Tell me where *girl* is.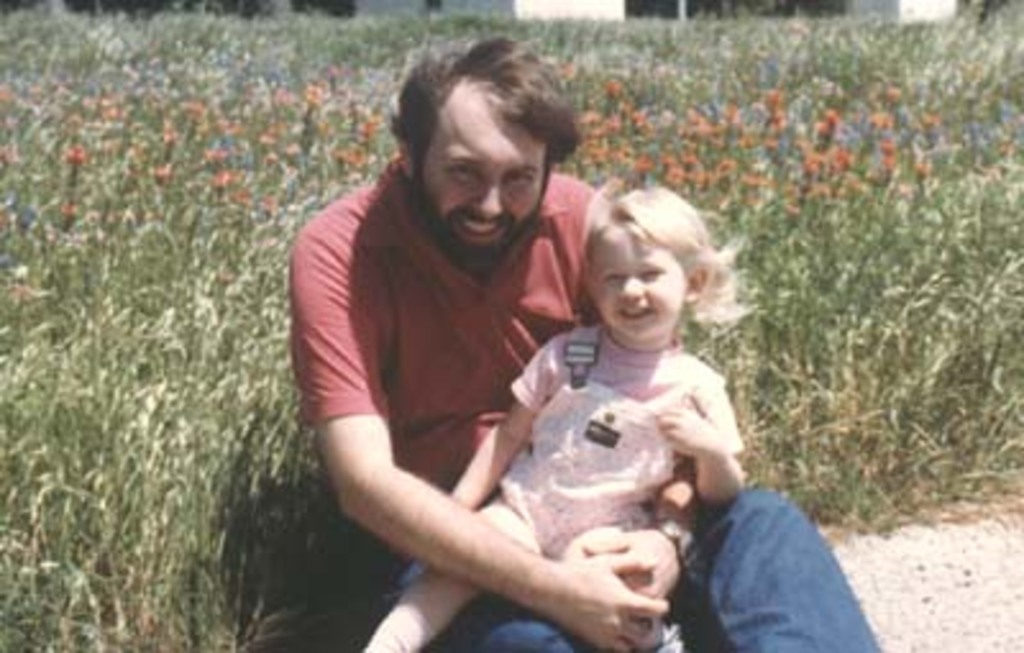
*girl* is at 358 187 760 650.
